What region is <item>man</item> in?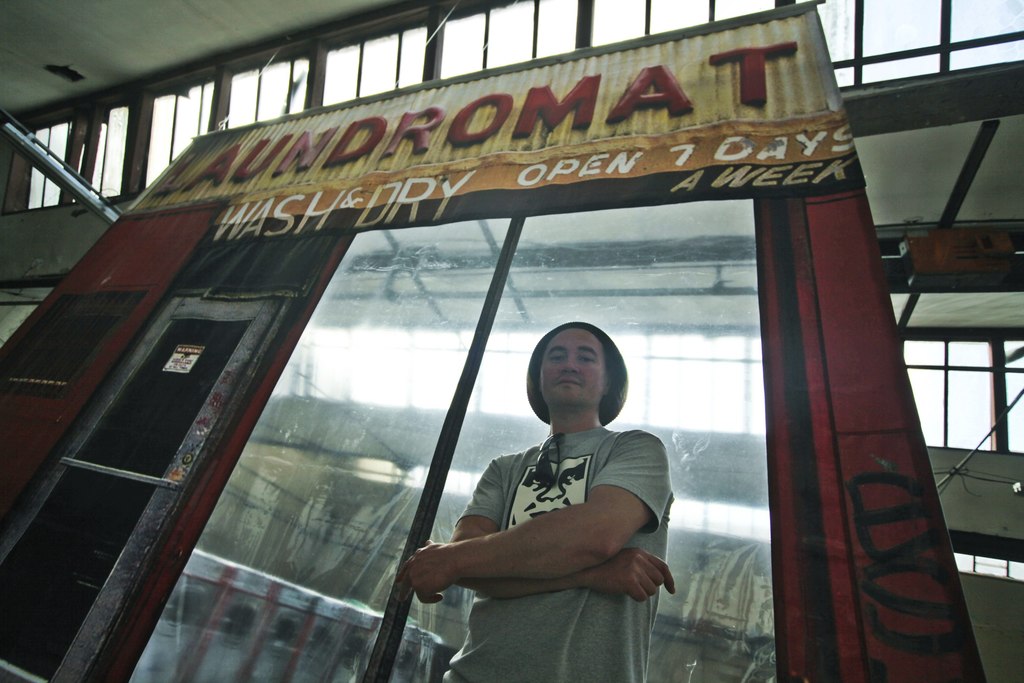
box=[402, 321, 694, 682].
